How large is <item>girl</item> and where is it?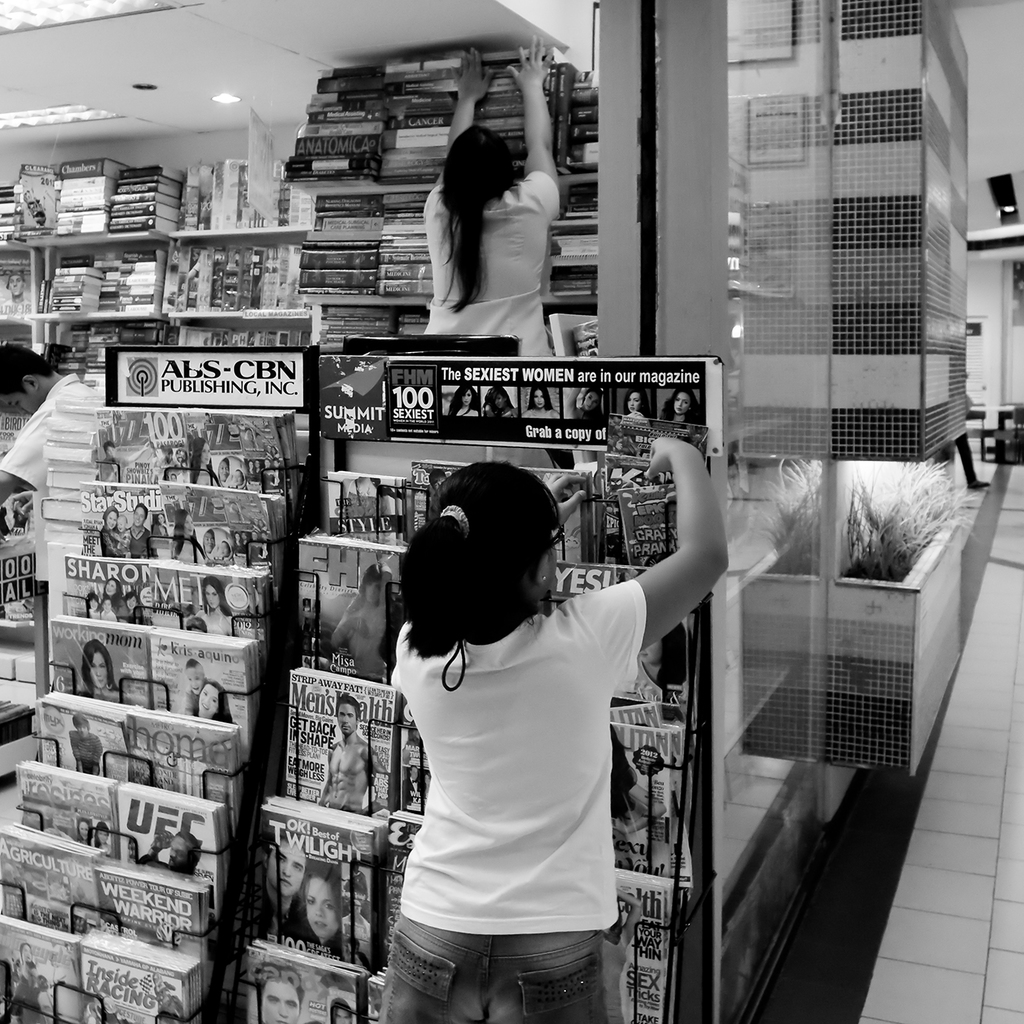
Bounding box: (left=483, top=382, right=520, bottom=421).
